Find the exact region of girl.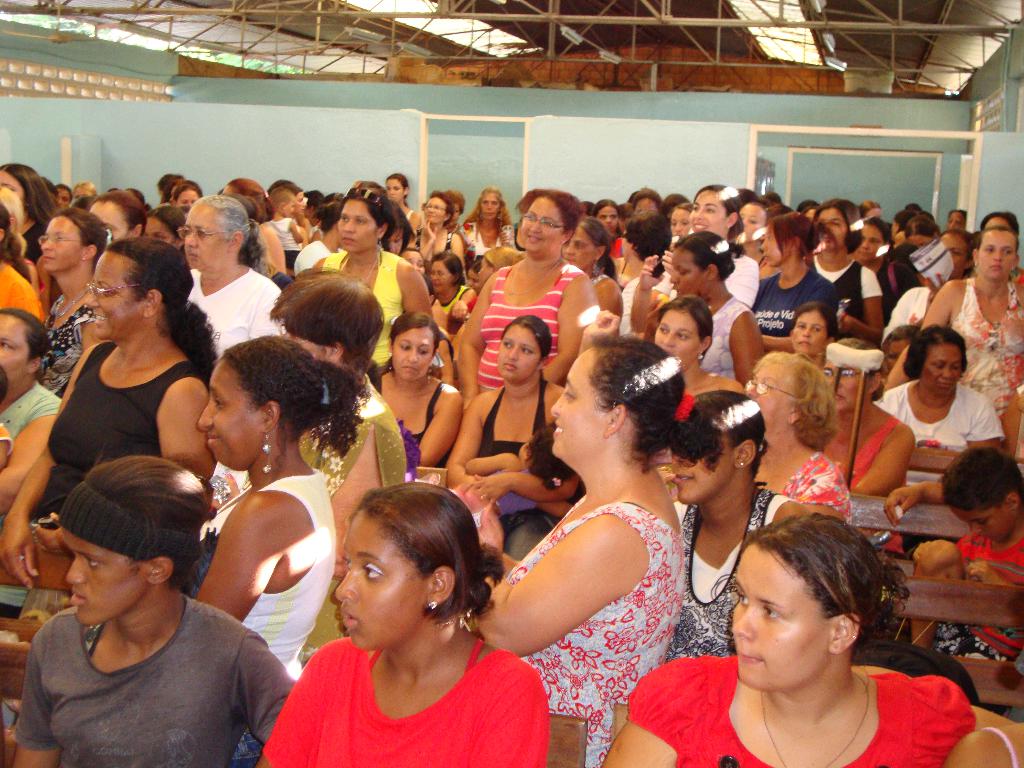
Exact region: <bbox>311, 188, 430, 362</bbox>.
